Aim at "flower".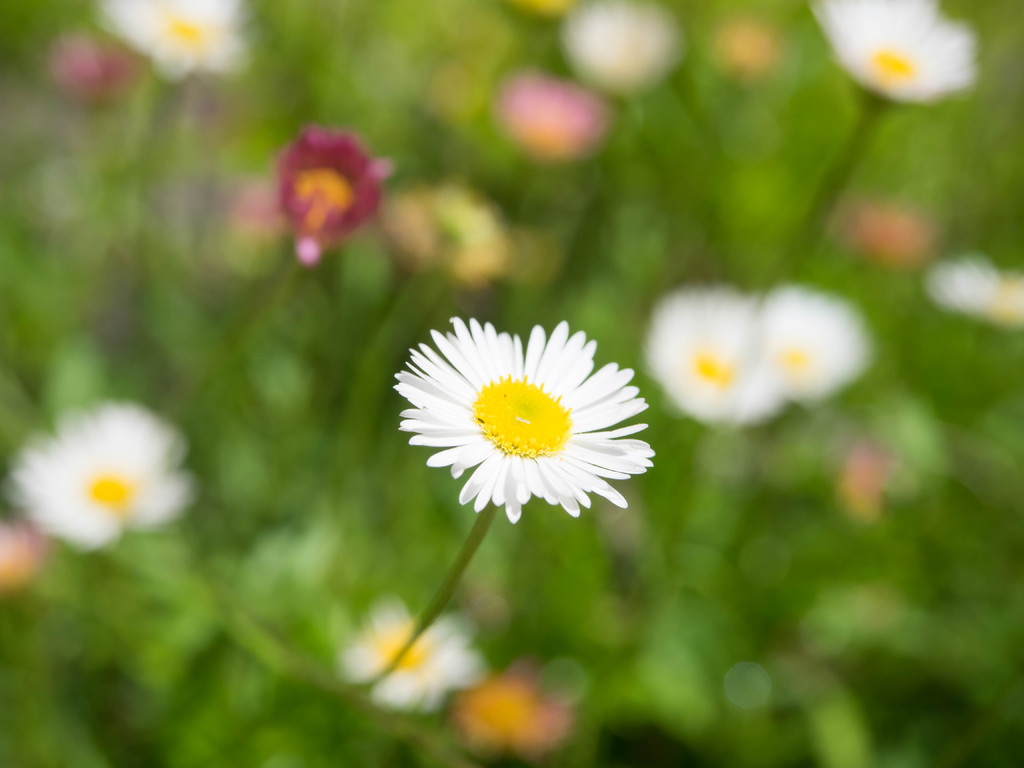
Aimed at Rect(646, 281, 785, 431).
